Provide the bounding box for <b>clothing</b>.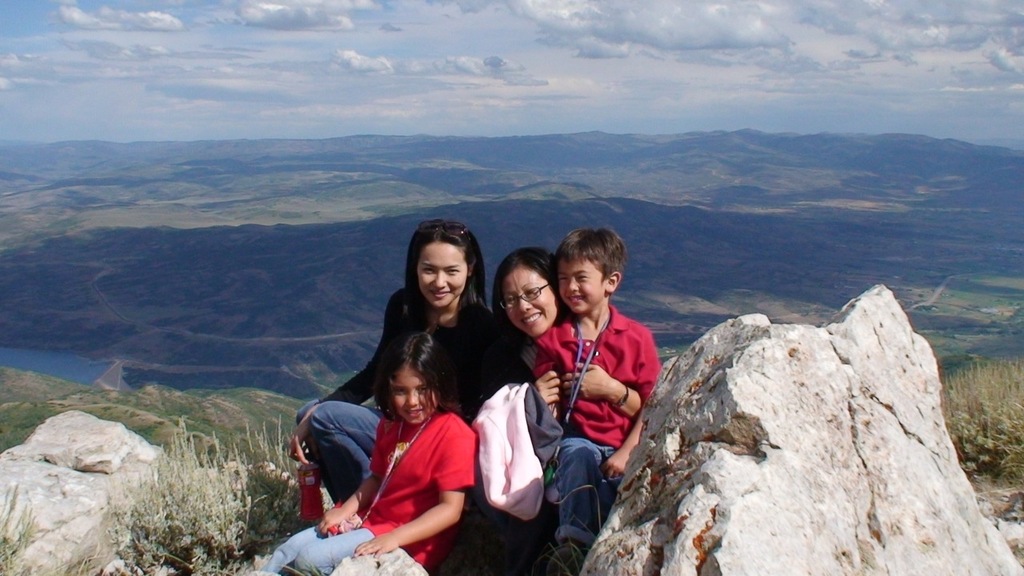
(542, 322, 676, 573).
